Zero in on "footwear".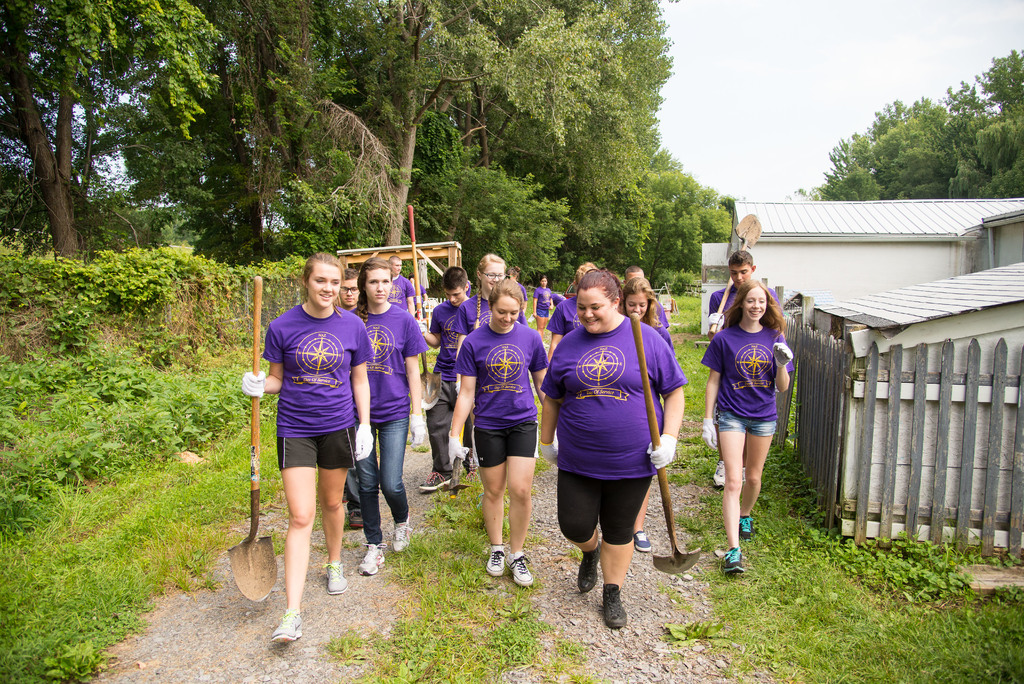
Zeroed in: <box>391,521,413,552</box>.
